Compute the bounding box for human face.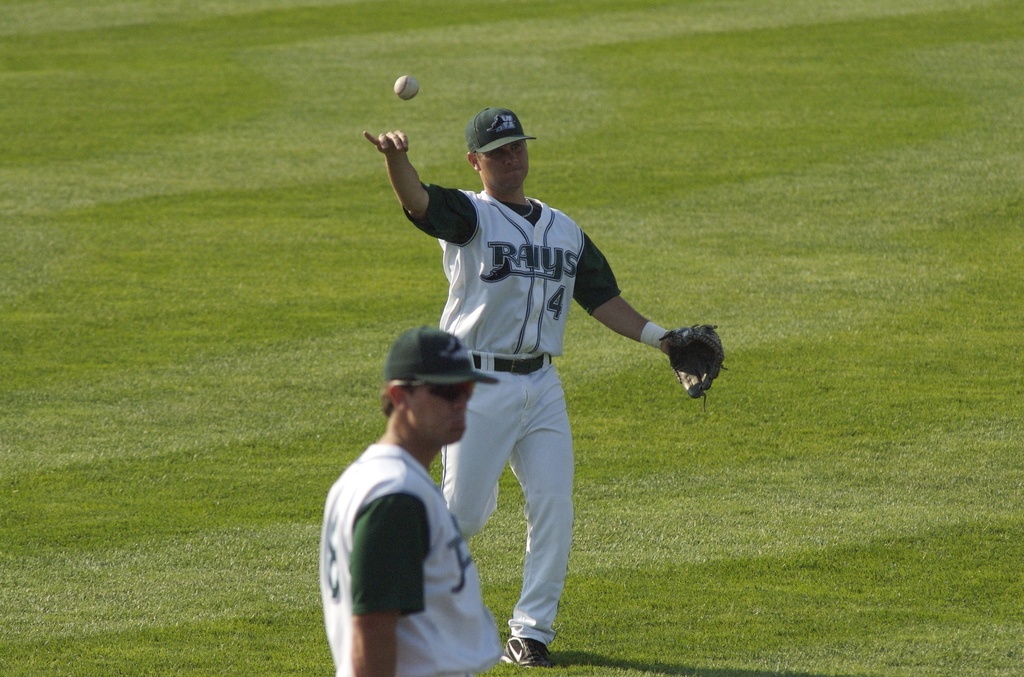
detection(478, 140, 529, 190).
